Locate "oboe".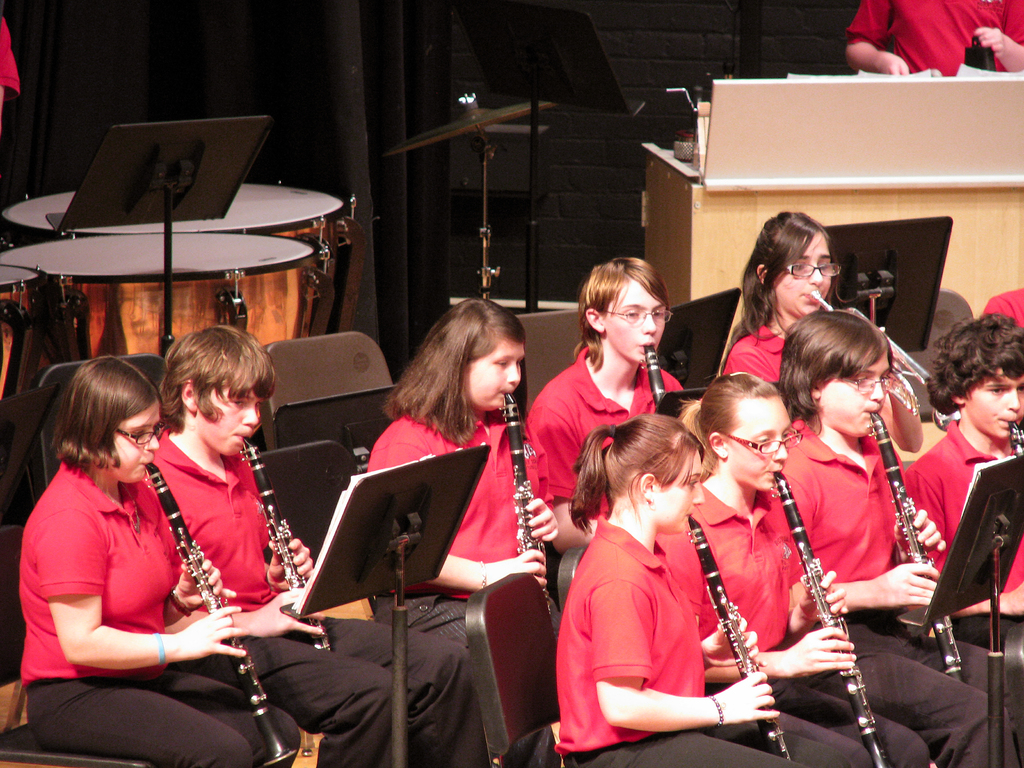
Bounding box: <bbox>506, 393, 555, 595</bbox>.
